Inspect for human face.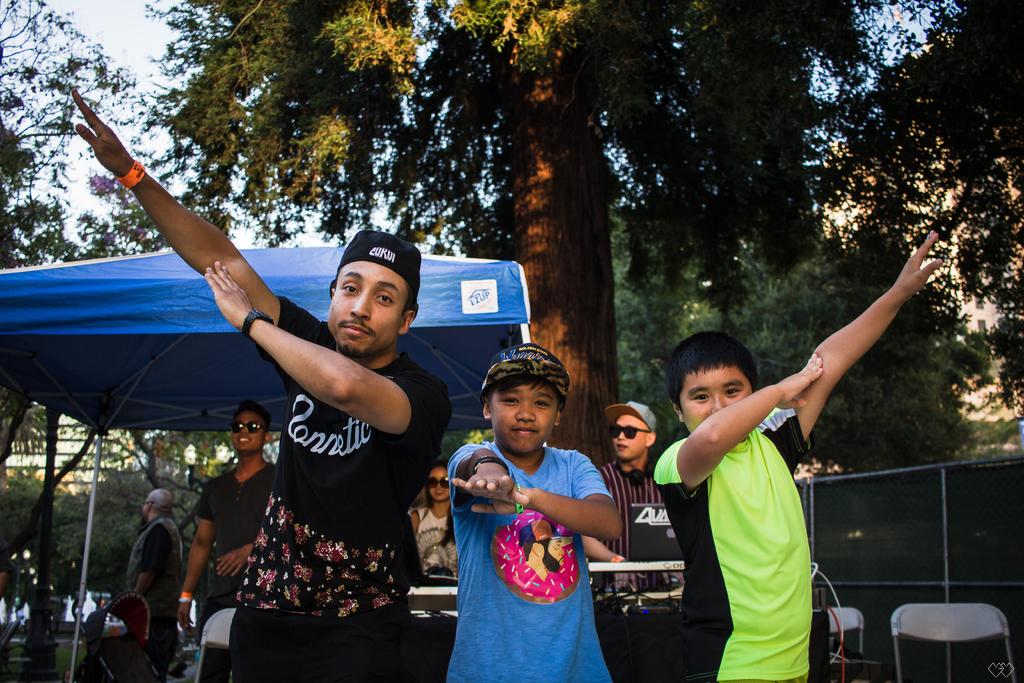
Inspection: box(142, 498, 151, 516).
